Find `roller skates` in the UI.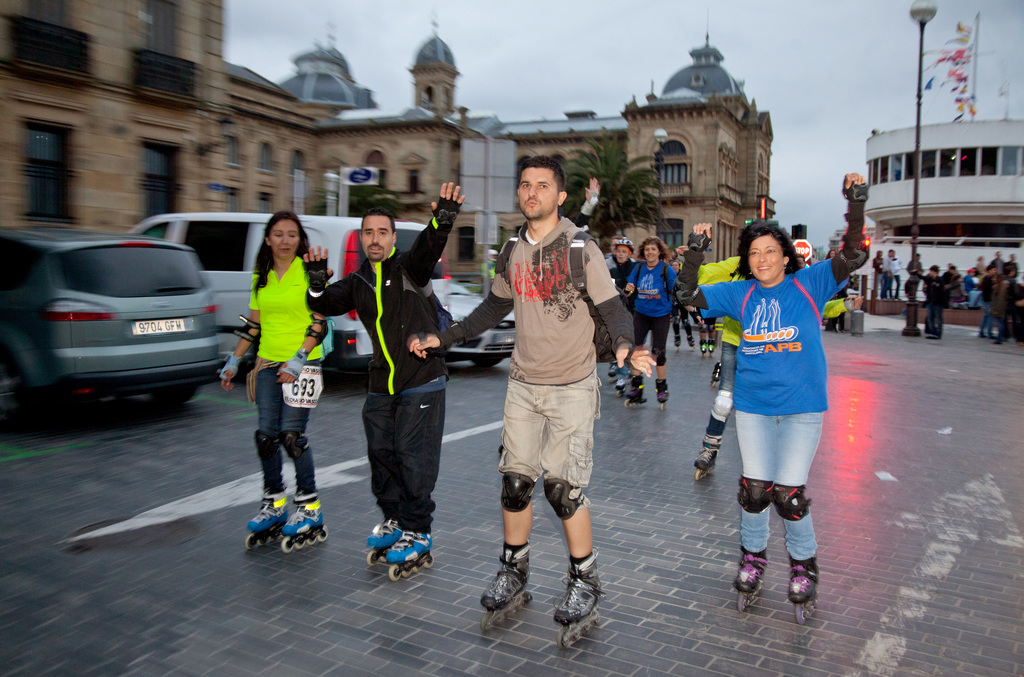
UI element at l=605, t=356, r=623, b=386.
